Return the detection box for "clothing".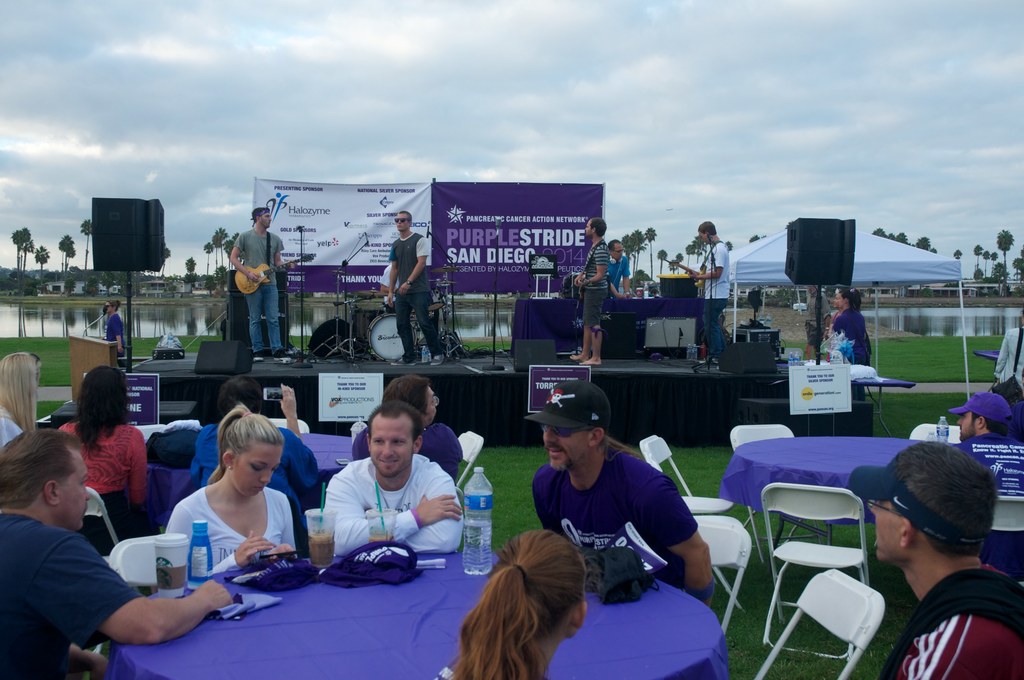
bbox=[320, 449, 463, 556].
